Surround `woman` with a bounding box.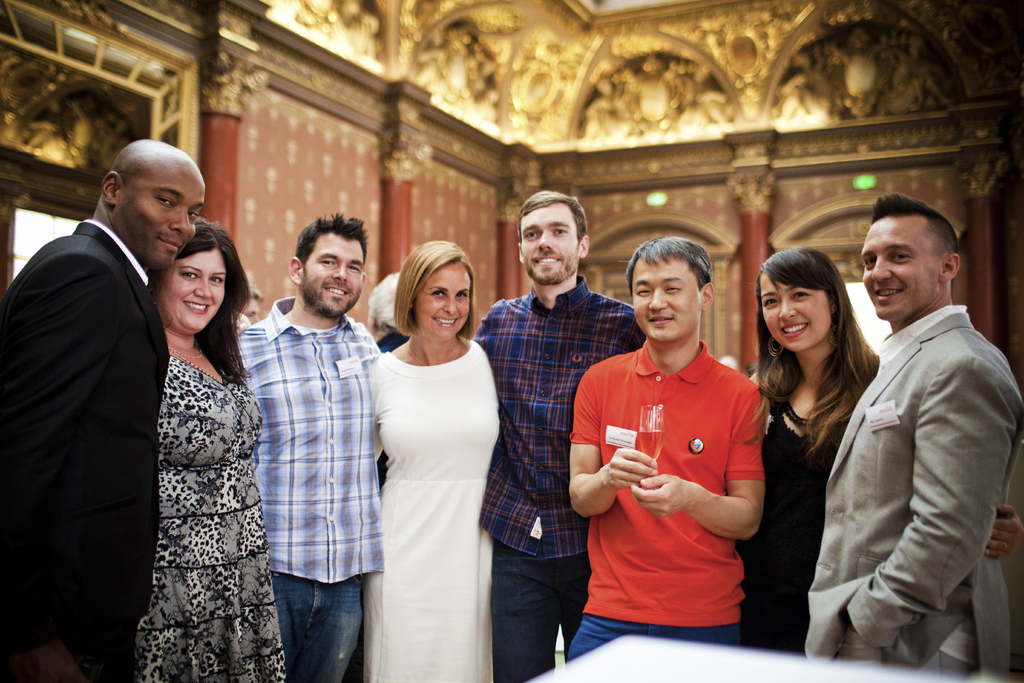
detection(737, 249, 1023, 661).
